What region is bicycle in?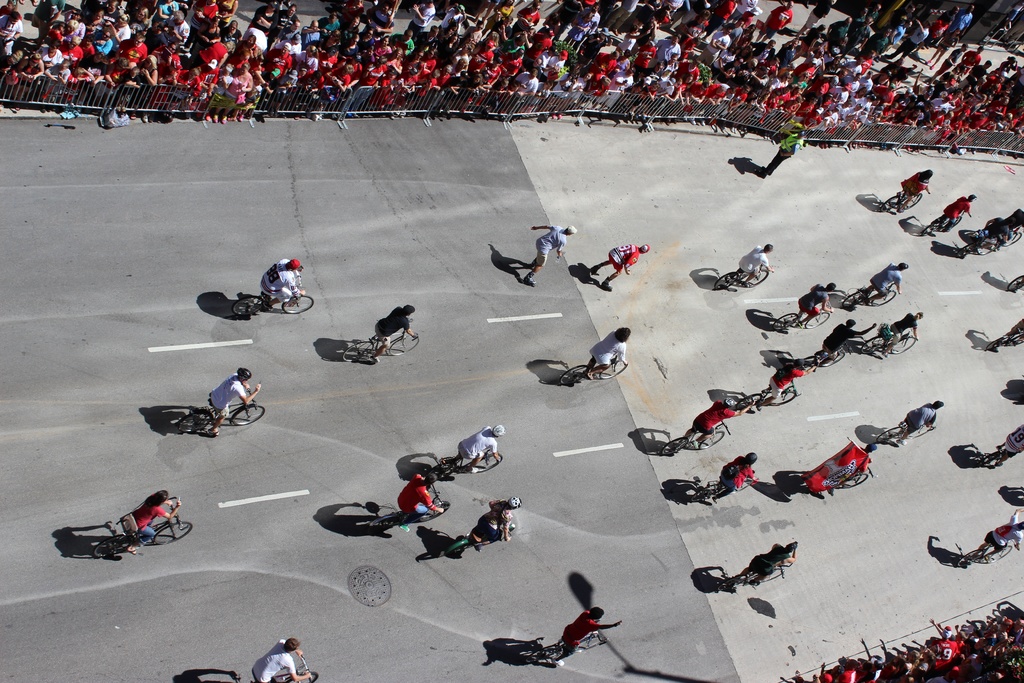
rect(371, 484, 452, 534).
